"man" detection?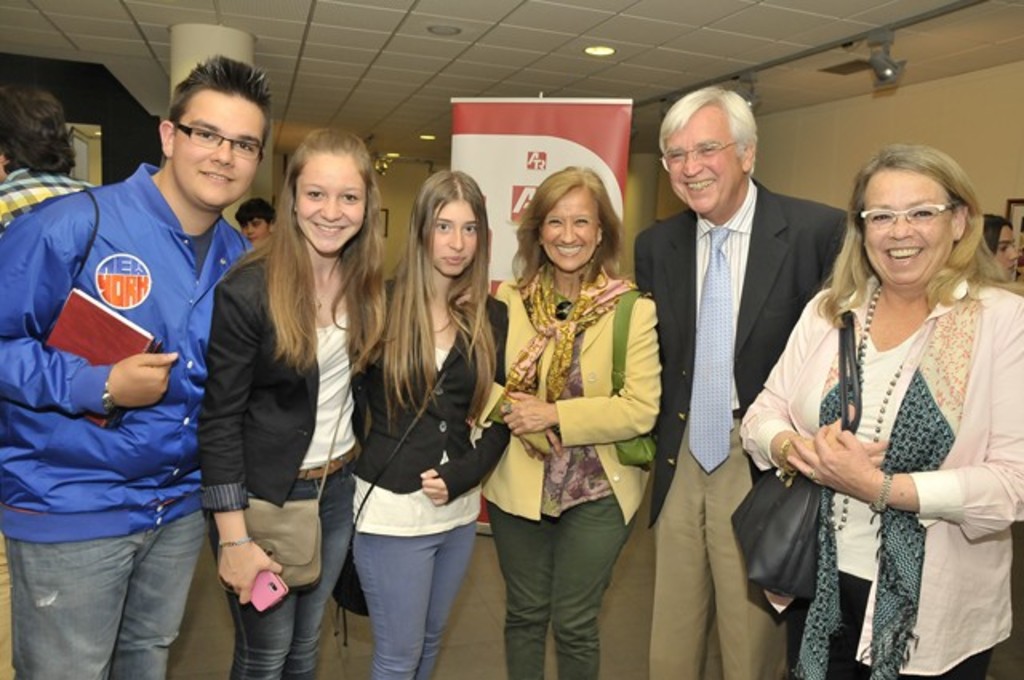
[0, 58, 275, 678]
